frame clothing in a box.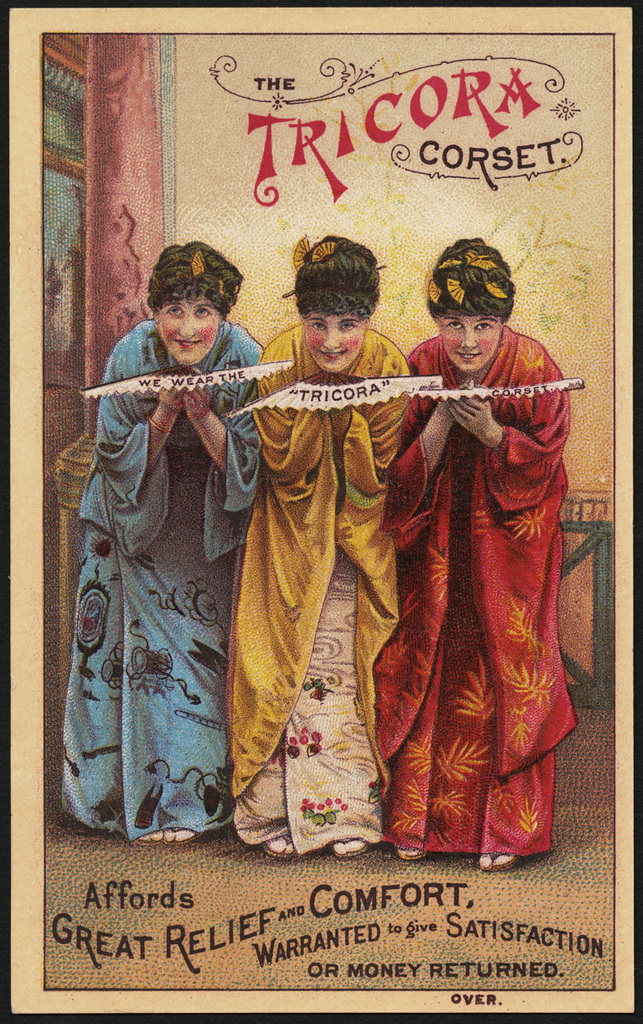
select_region(371, 319, 577, 857).
